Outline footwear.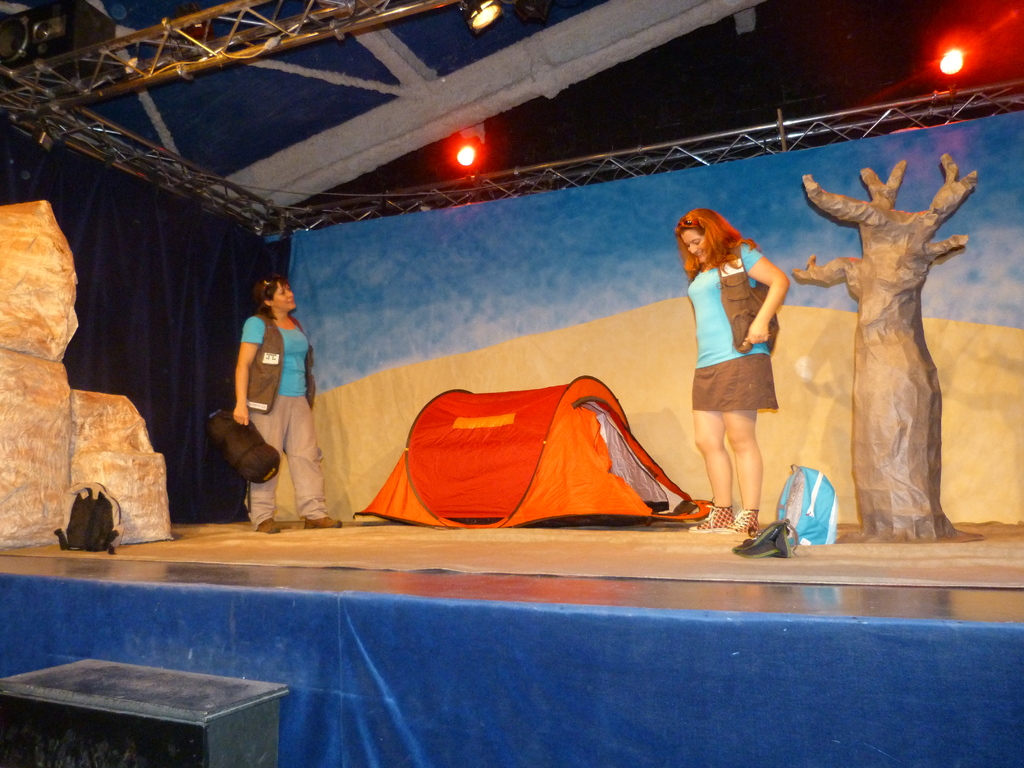
Outline: BBox(691, 501, 737, 532).
